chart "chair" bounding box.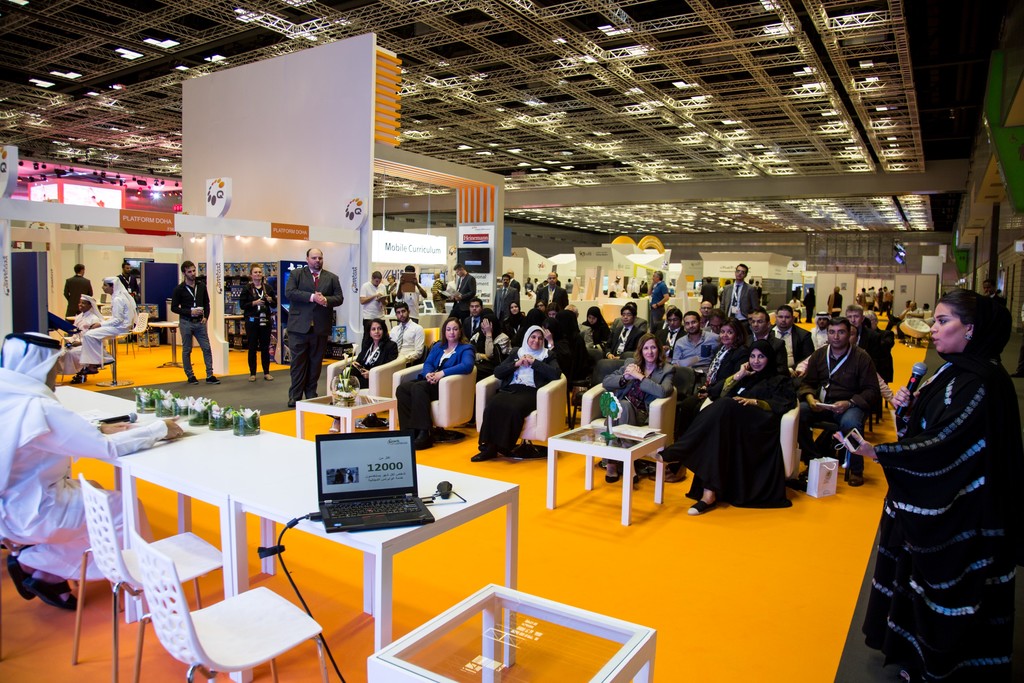
Charted: 68:468:222:679.
